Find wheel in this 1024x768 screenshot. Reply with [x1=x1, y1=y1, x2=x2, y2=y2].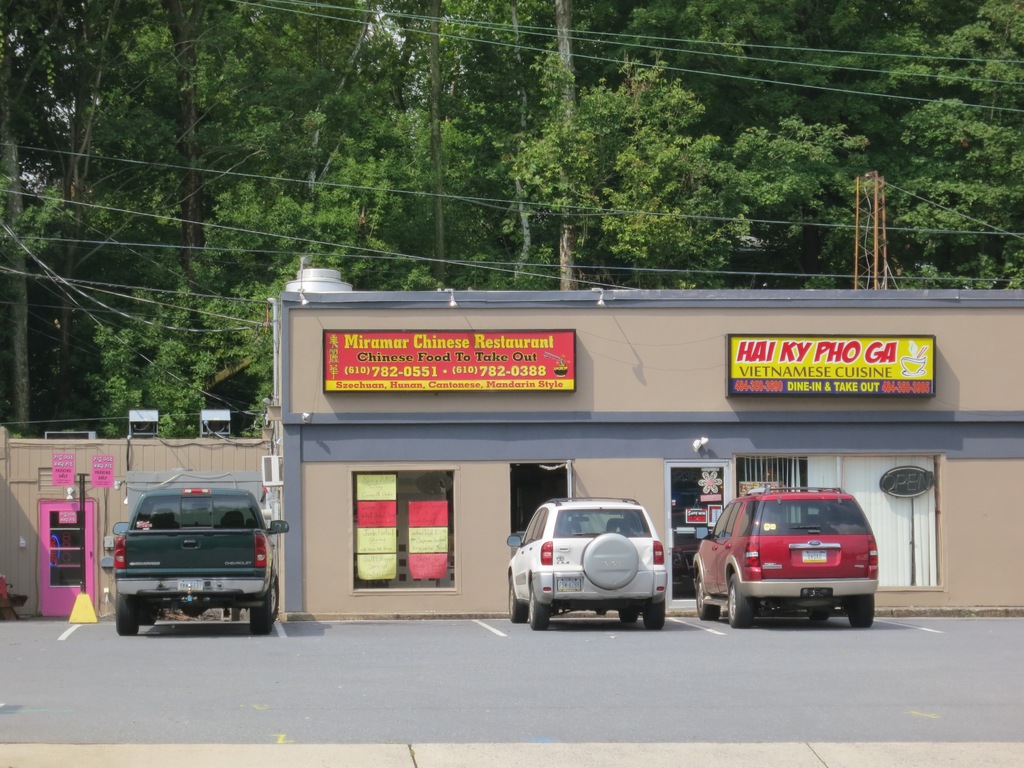
[x1=528, y1=591, x2=553, y2=630].
